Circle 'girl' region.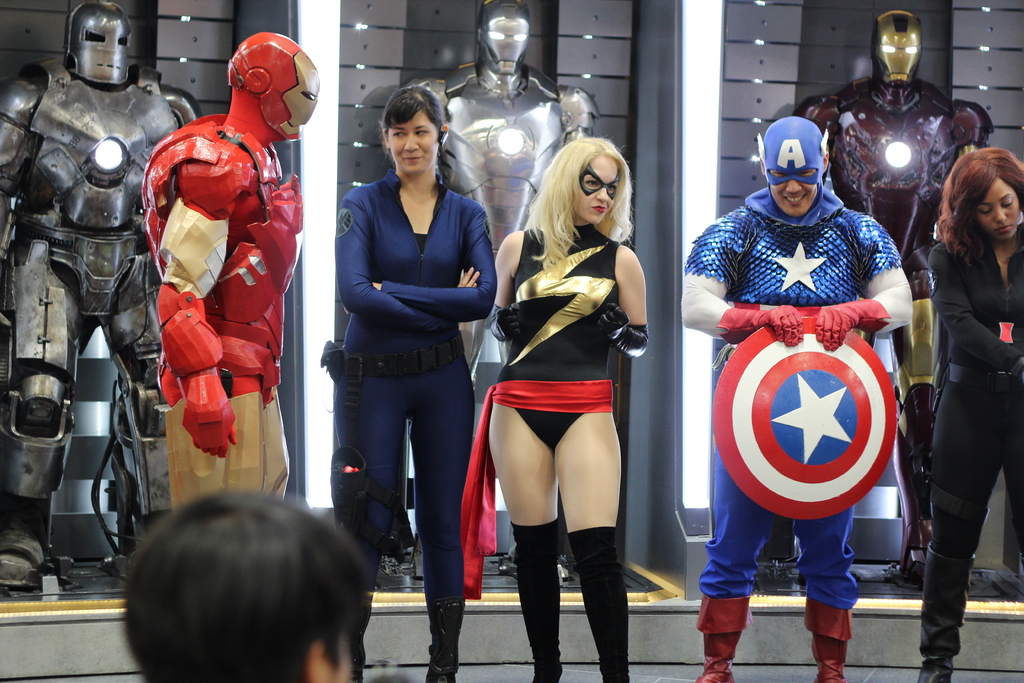
Region: left=482, top=131, right=650, bottom=682.
